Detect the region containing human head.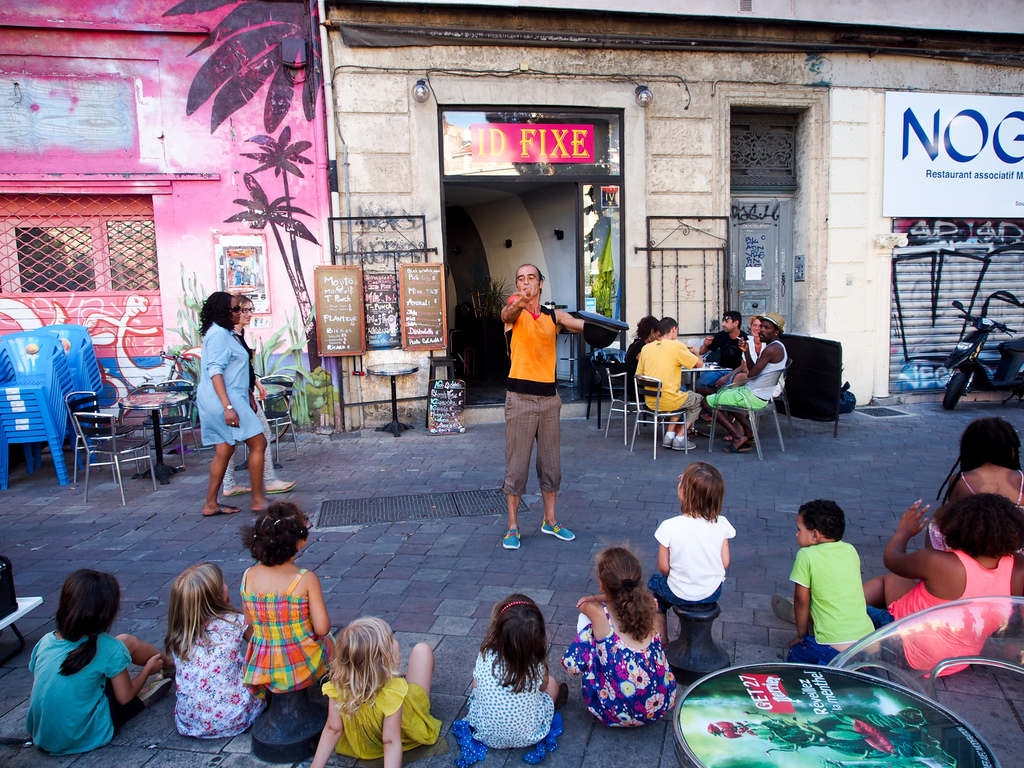
<box>759,312,788,342</box>.
